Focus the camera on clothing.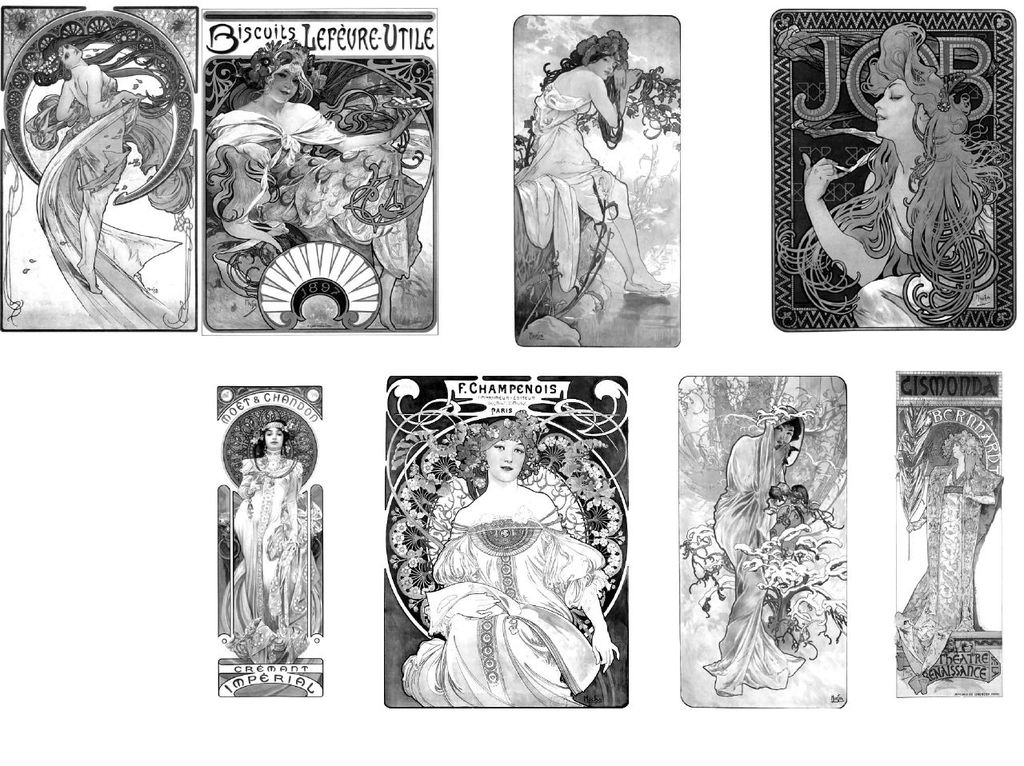
Focus region: (x1=402, y1=524, x2=605, y2=710).
